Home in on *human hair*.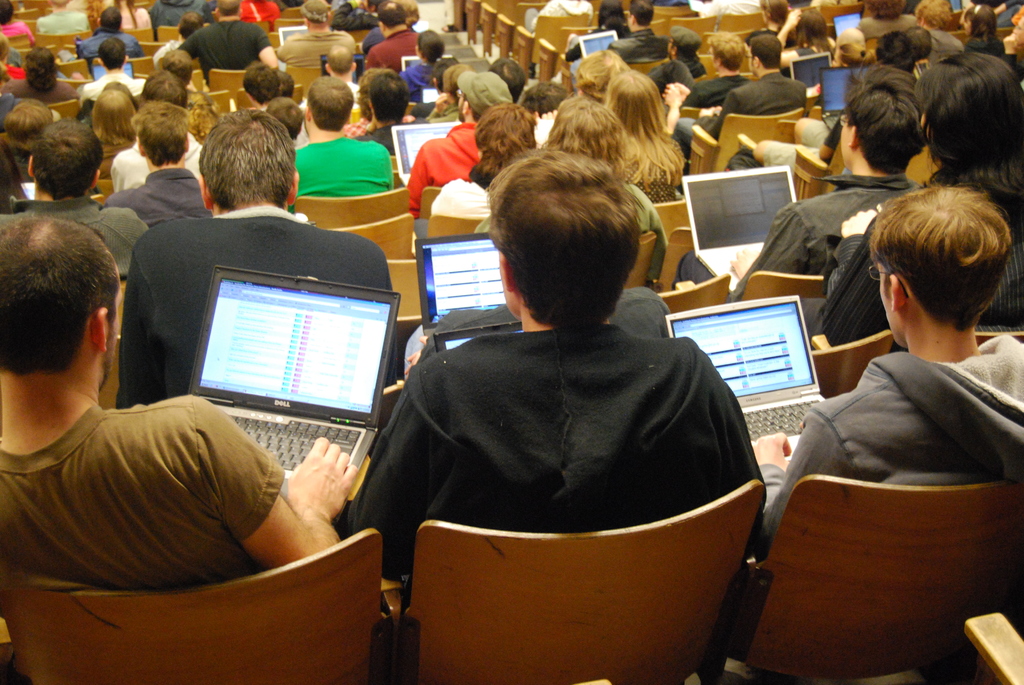
Homed in at box=[796, 10, 836, 56].
